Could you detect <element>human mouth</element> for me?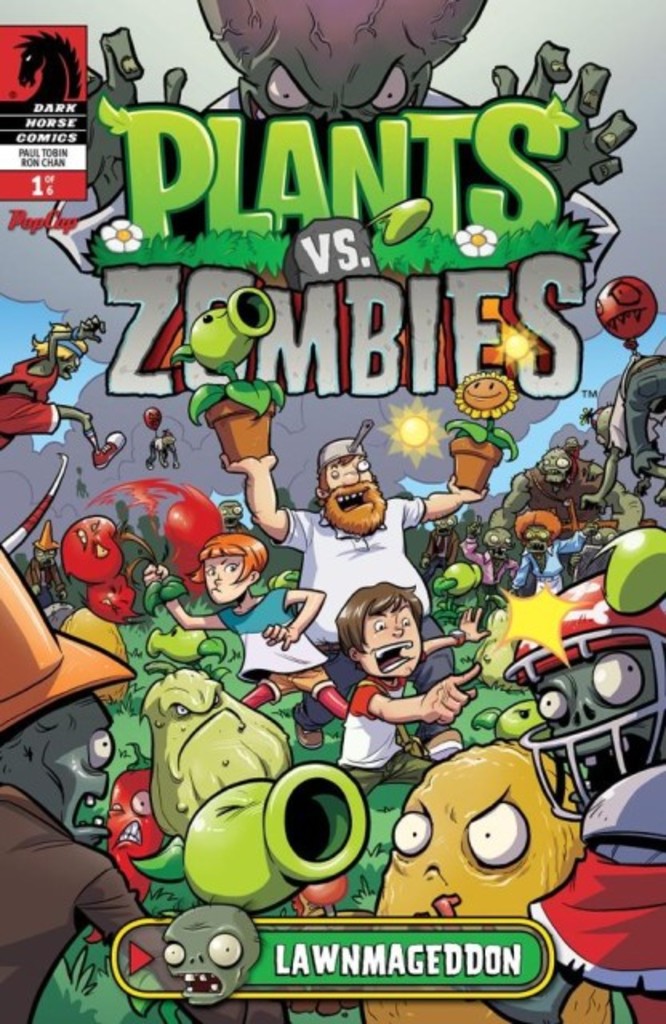
Detection result: 331/485/370/515.
